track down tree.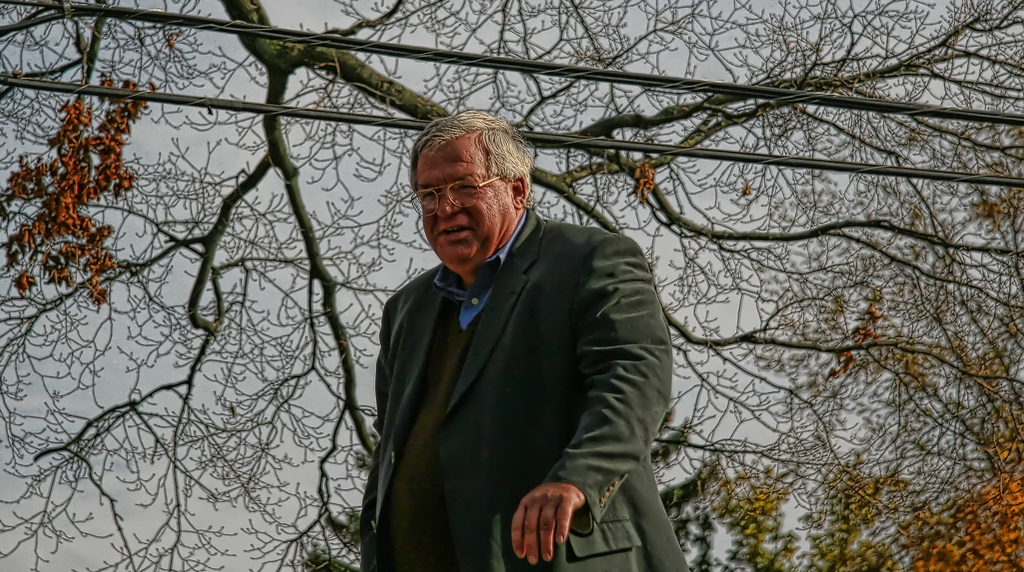
Tracked to [left=0, top=0, right=1023, bottom=571].
